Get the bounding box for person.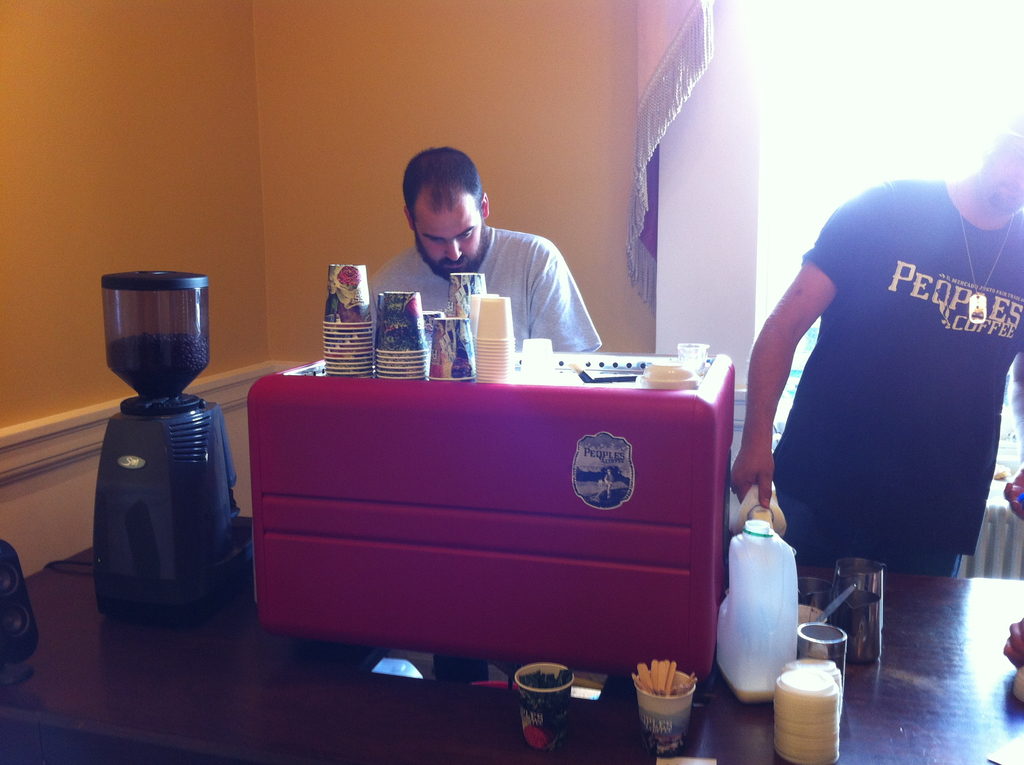
(772, 68, 1018, 674).
